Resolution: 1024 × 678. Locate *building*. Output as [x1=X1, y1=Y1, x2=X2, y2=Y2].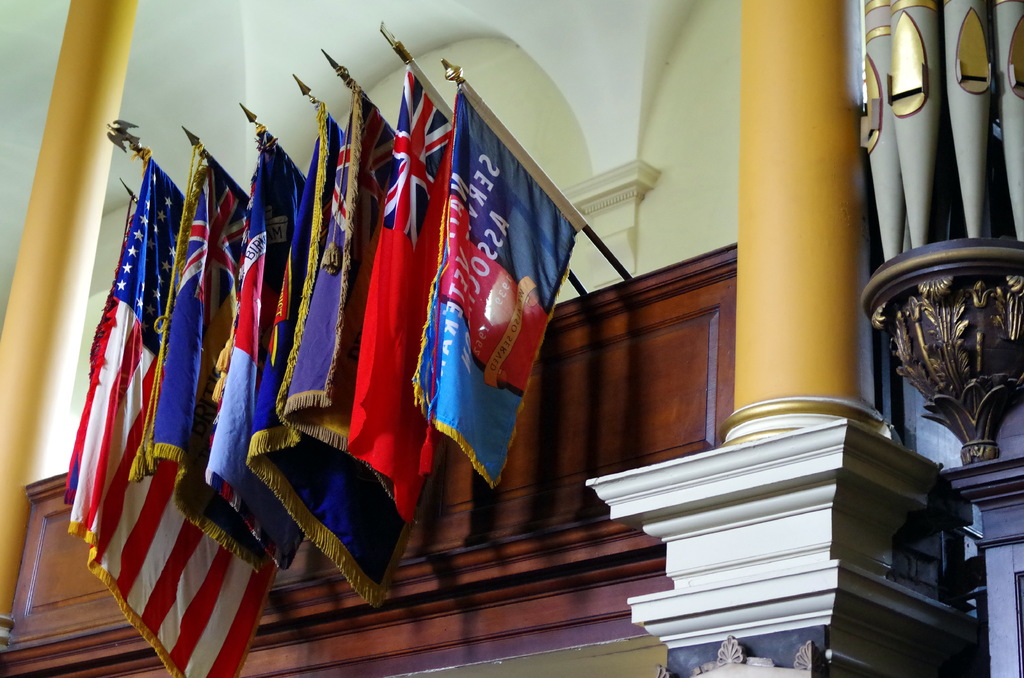
[x1=0, y1=0, x2=1023, y2=675].
